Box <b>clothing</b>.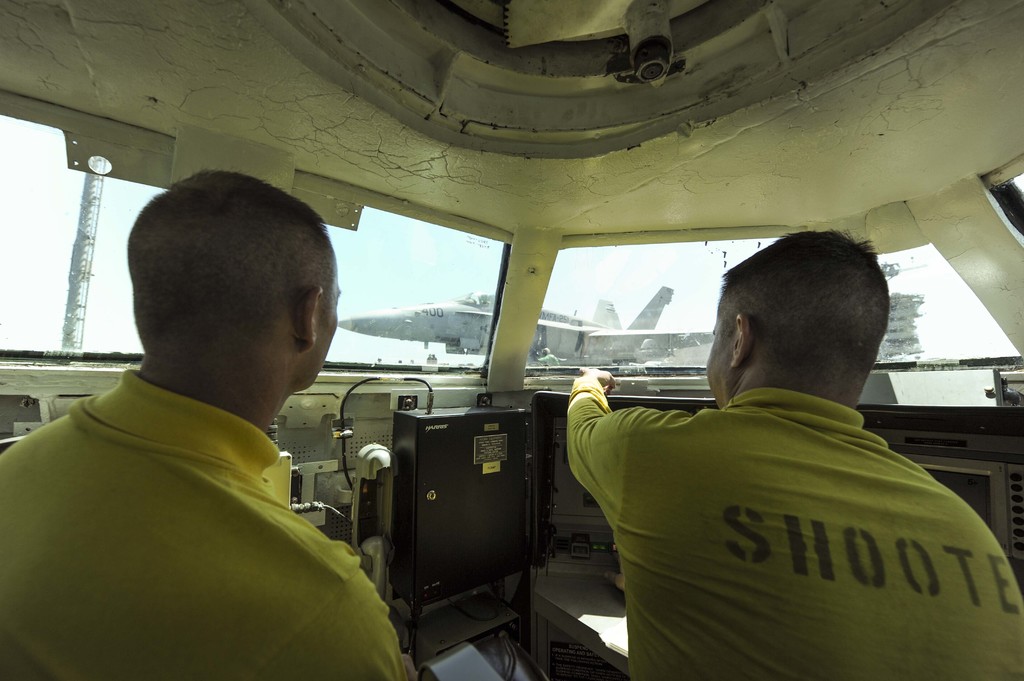
[left=0, top=369, right=410, bottom=680].
